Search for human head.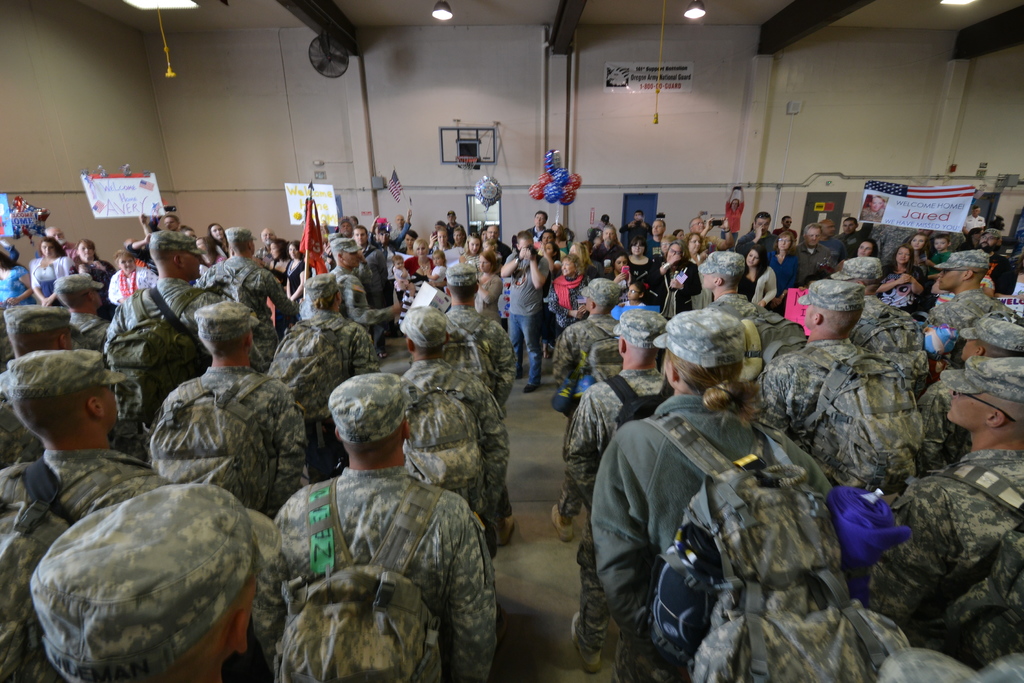
Found at [x1=468, y1=231, x2=484, y2=256].
